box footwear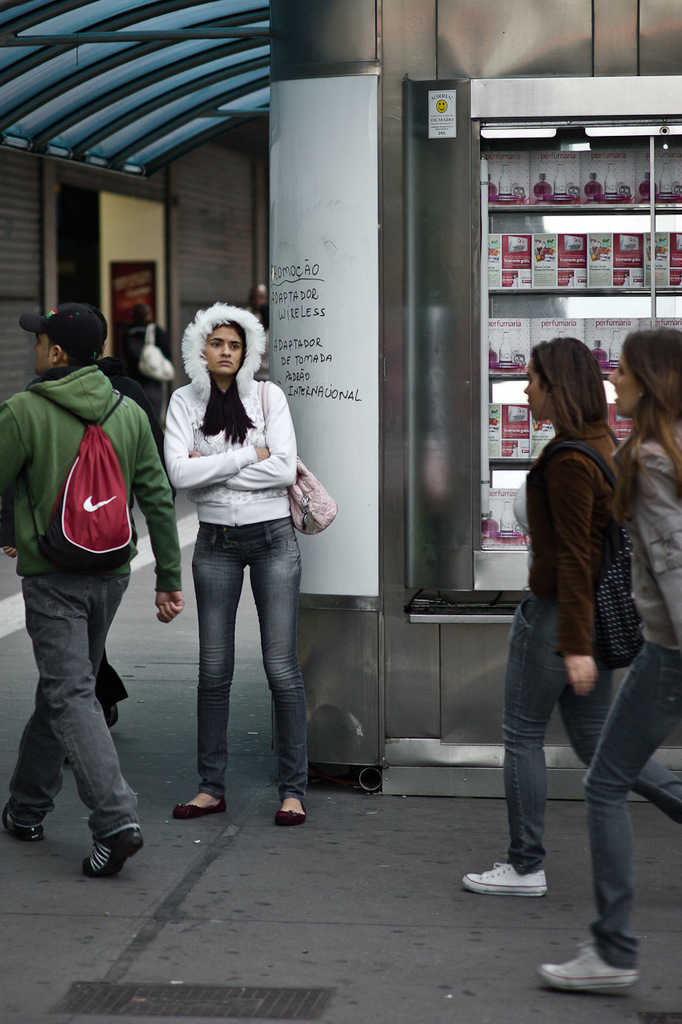
rect(273, 804, 310, 827)
